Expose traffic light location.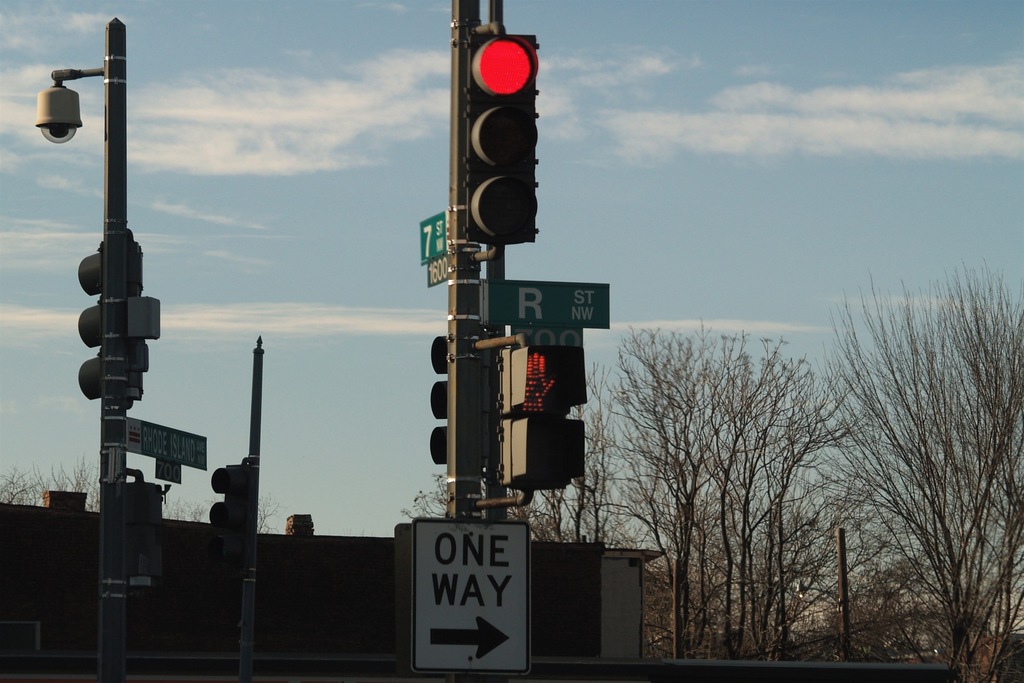
Exposed at <region>461, 30, 540, 246</region>.
